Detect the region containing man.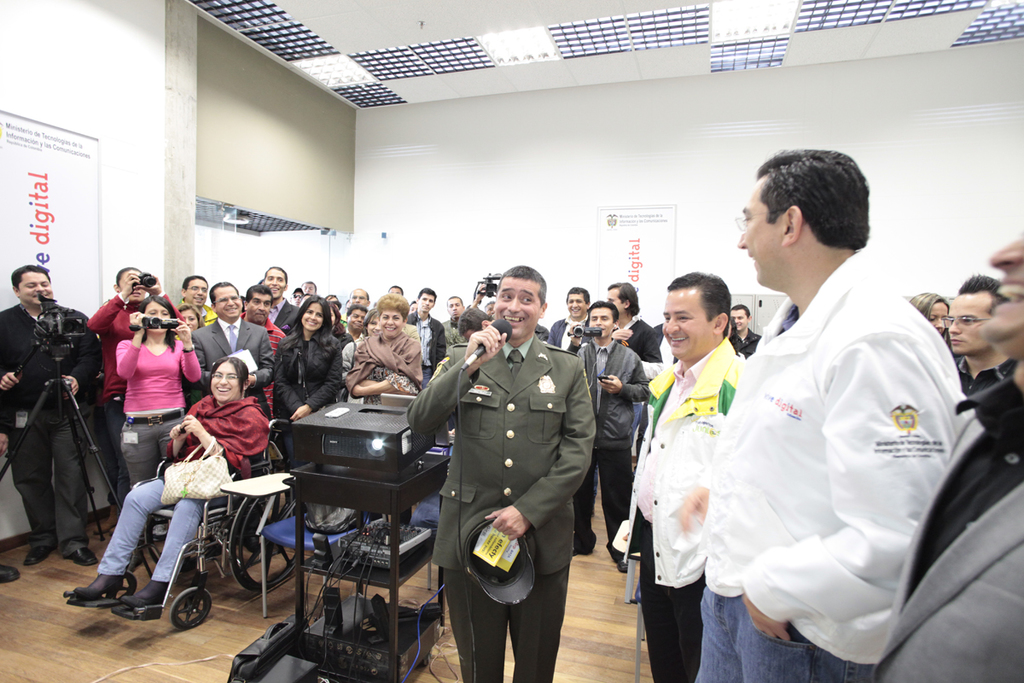
locate(260, 266, 297, 335).
